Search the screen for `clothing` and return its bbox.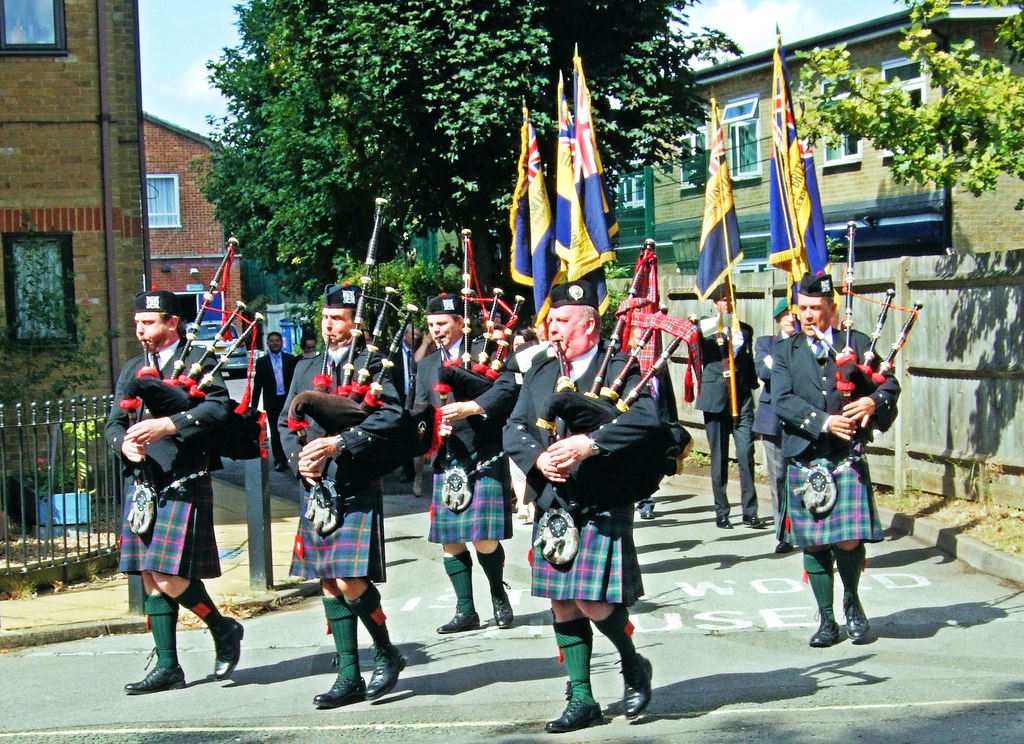
Found: Rect(746, 331, 791, 533).
